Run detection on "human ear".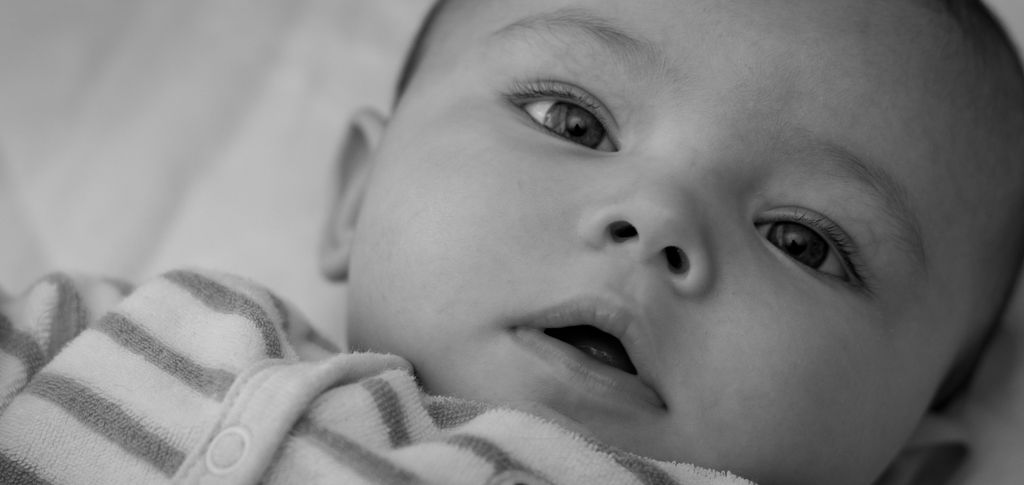
Result: select_region(325, 111, 387, 277).
